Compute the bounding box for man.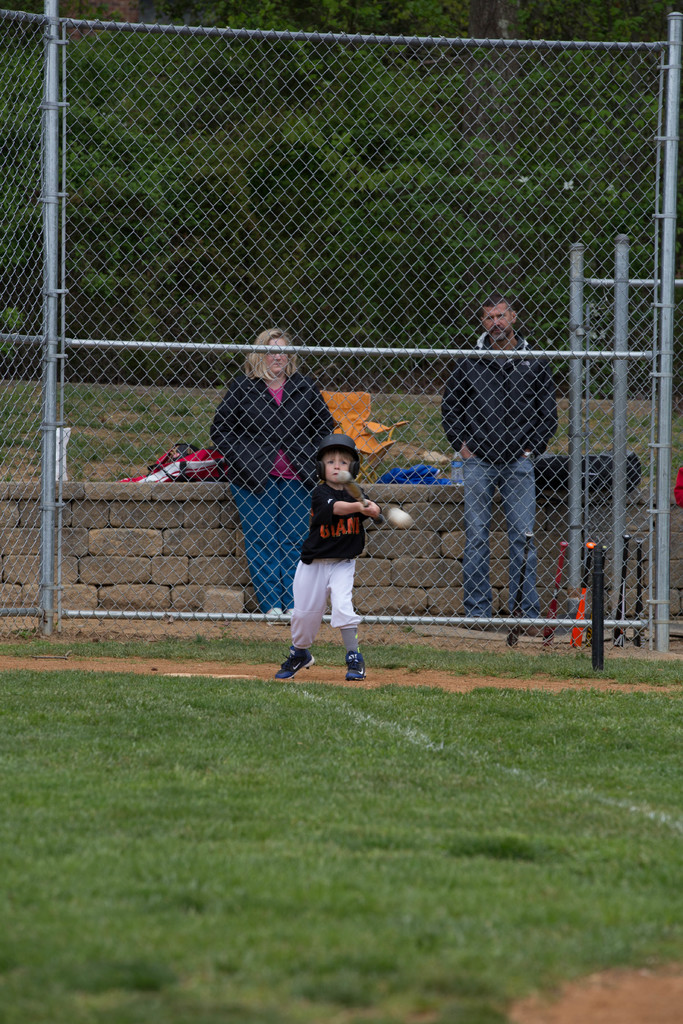
bbox=(440, 298, 553, 623).
